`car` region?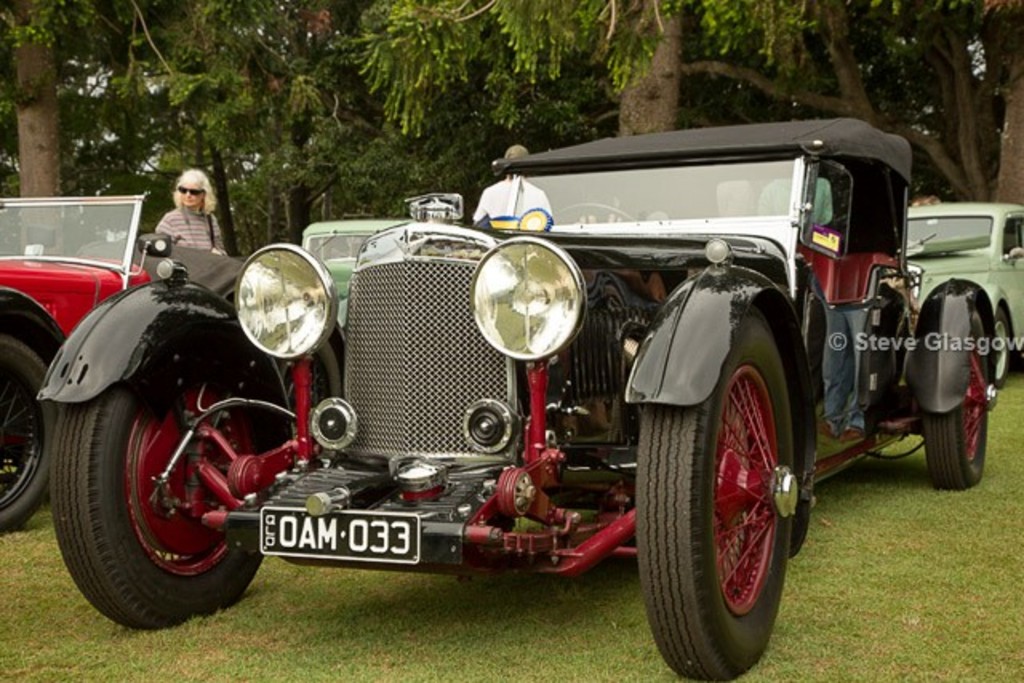
(0, 187, 245, 536)
